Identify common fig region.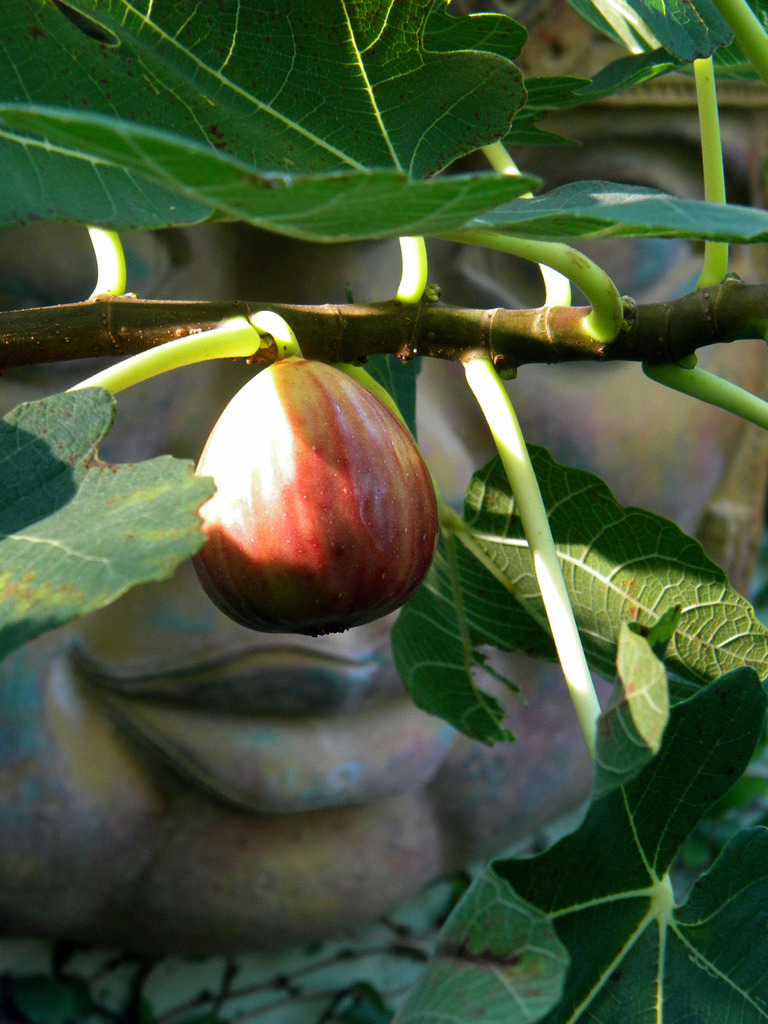
Region: bbox(189, 356, 435, 641).
